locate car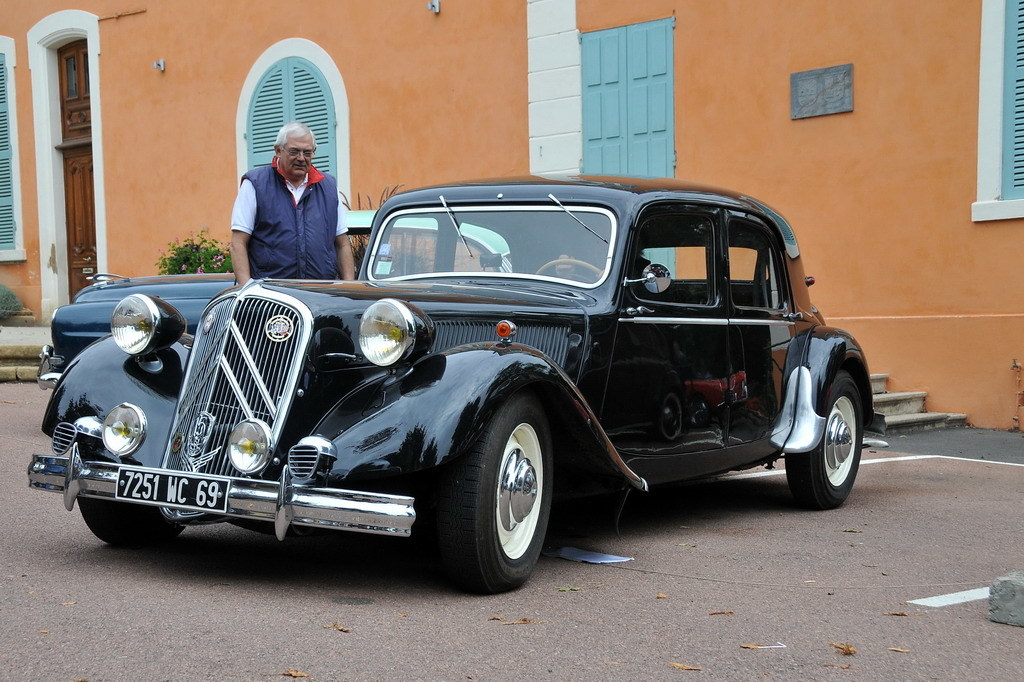
Rect(39, 209, 515, 397)
